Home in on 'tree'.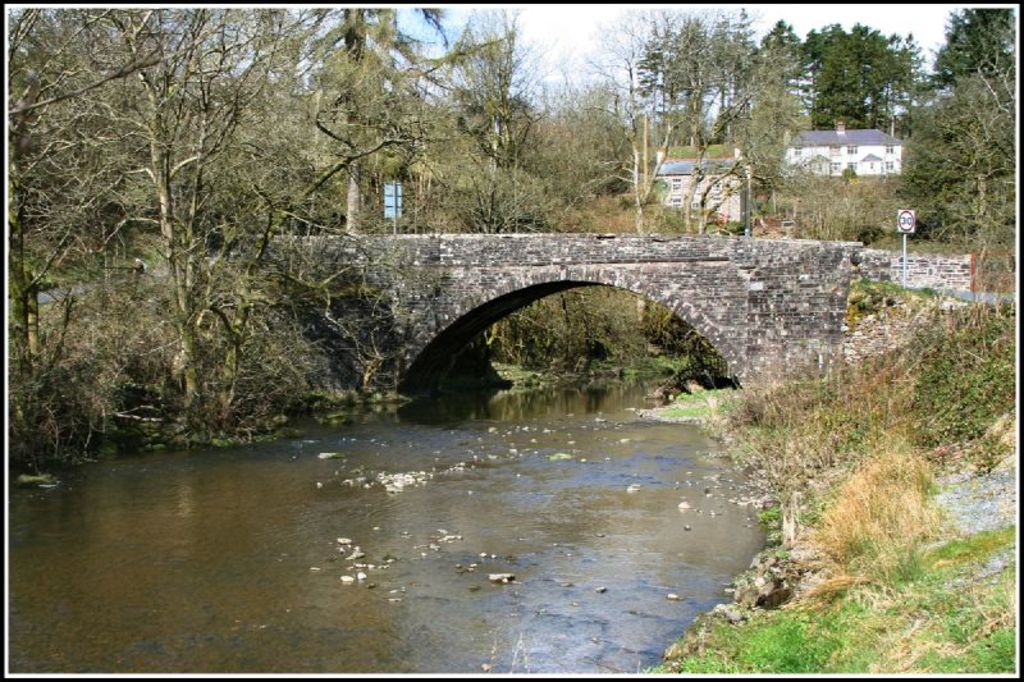
Homed in at detection(771, 4, 813, 171).
